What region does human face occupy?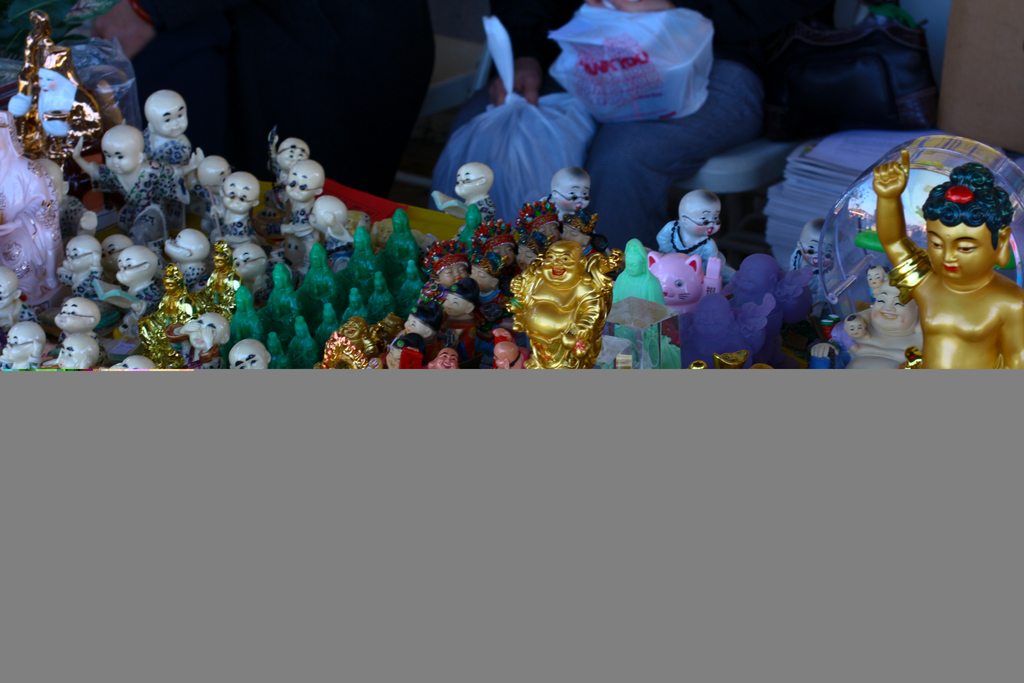
pyautogui.locateOnScreen(154, 99, 188, 135).
